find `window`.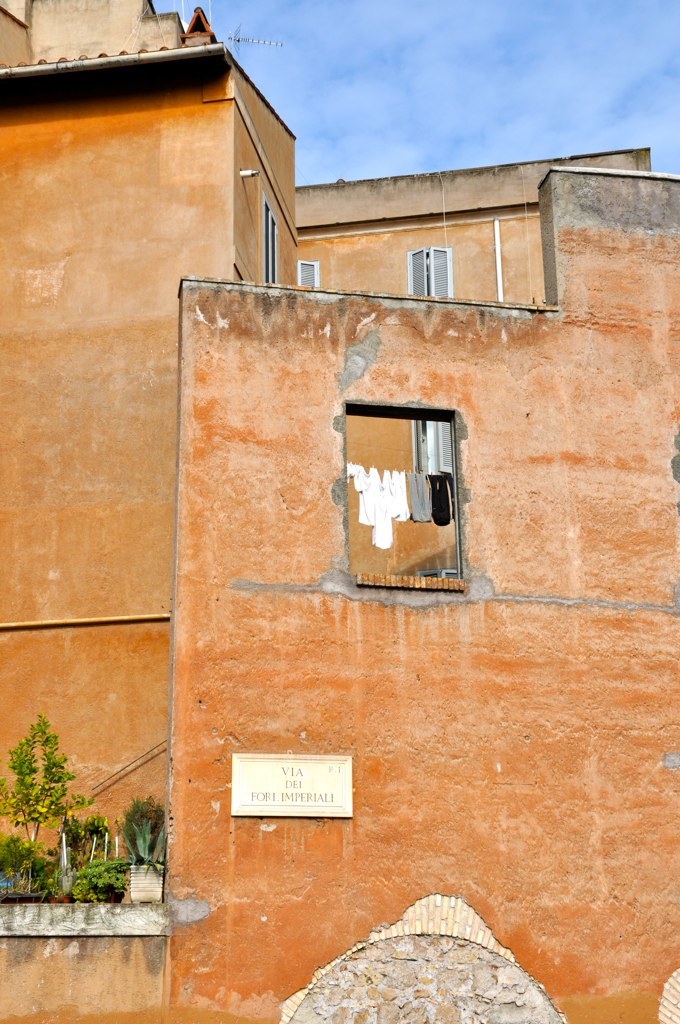
box=[411, 244, 459, 307].
